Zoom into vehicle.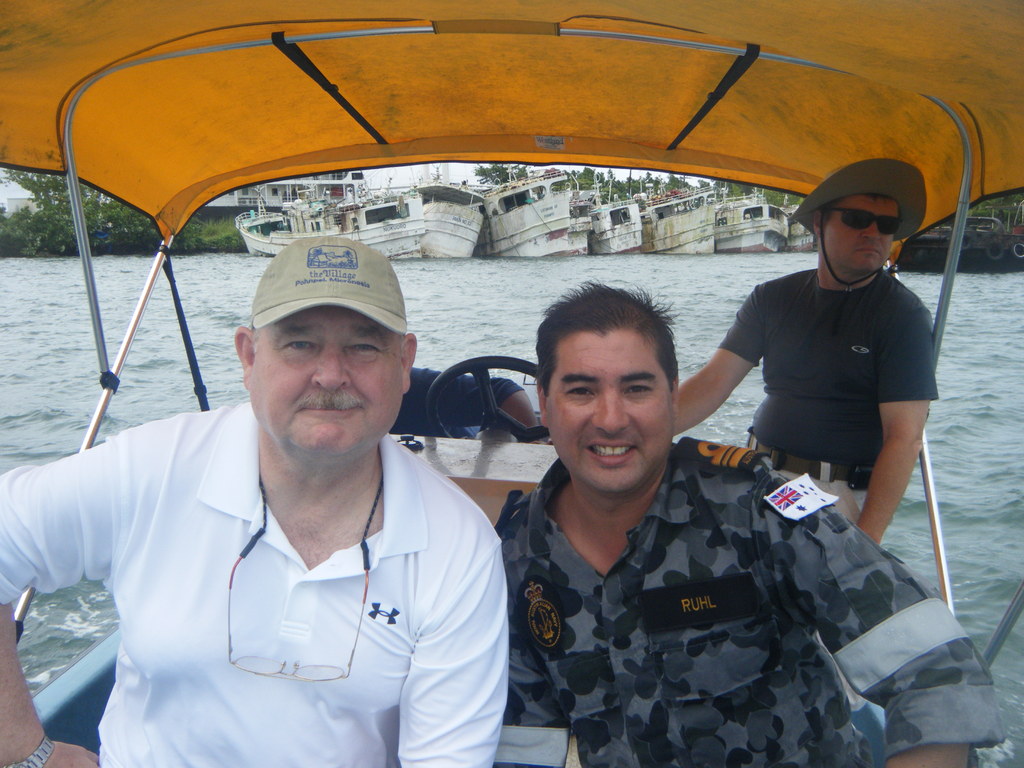
Zoom target: box(791, 204, 817, 261).
